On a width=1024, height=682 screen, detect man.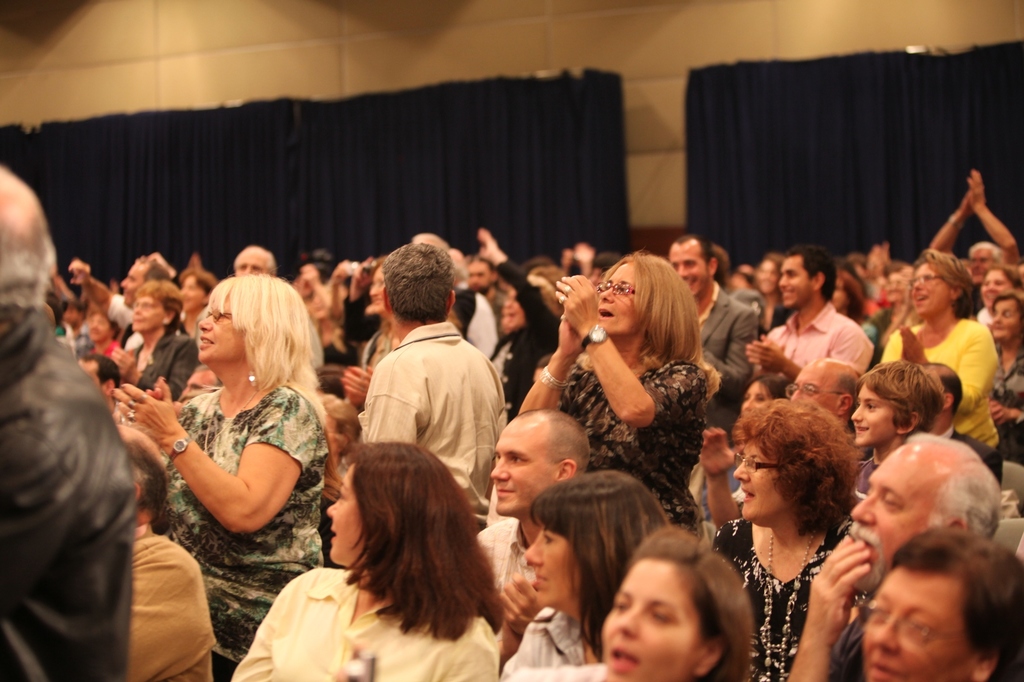
0,163,141,681.
